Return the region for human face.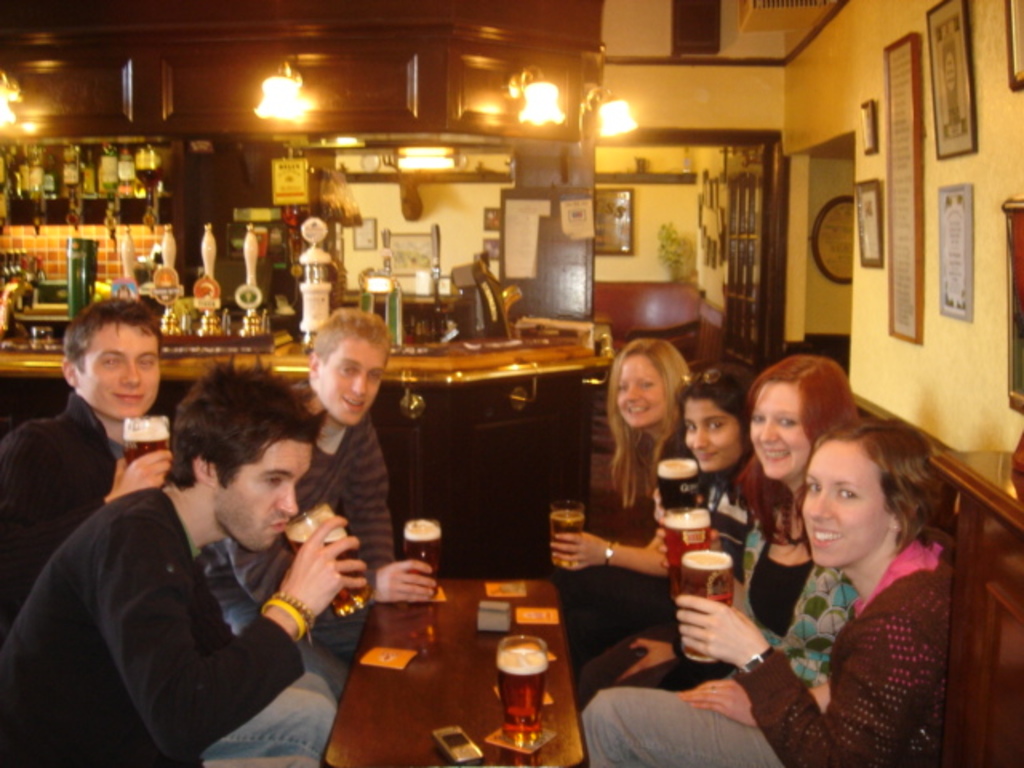
x1=805, y1=438, x2=890, y2=576.
